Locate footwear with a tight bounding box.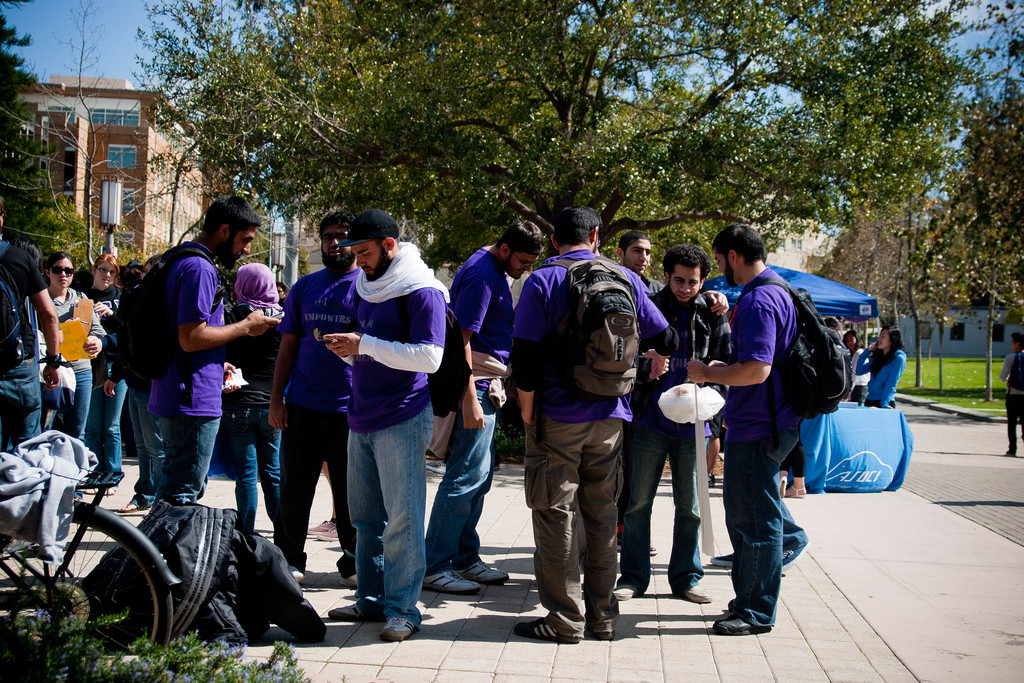
pyautogui.locateOnScreen(378, 618, 415, 641).
